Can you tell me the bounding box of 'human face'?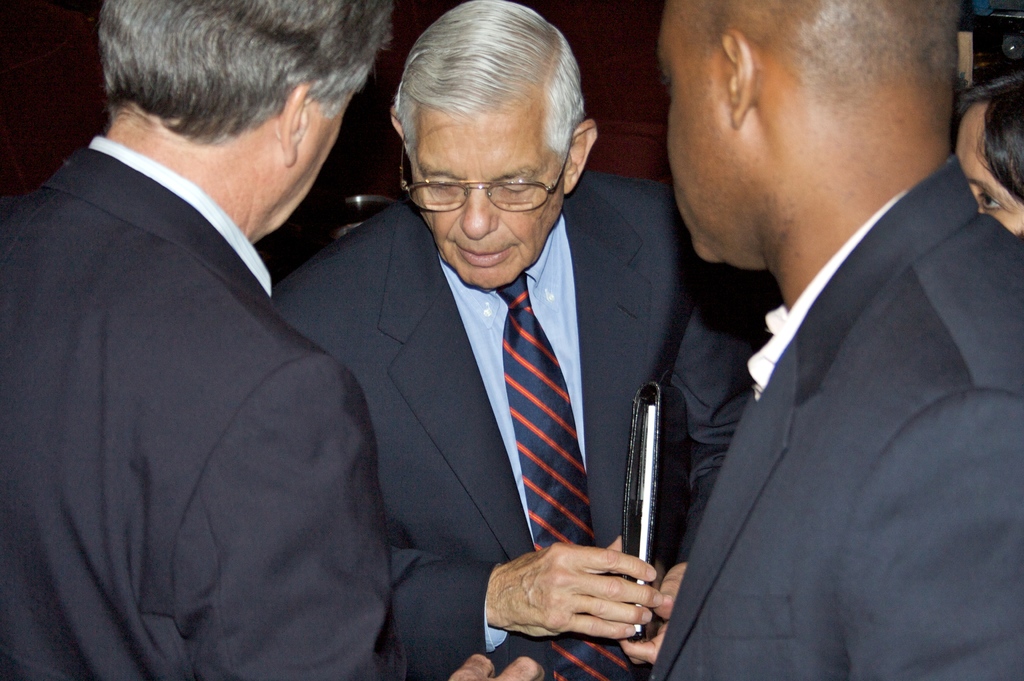
bbox(657, 0, 726, 254).
